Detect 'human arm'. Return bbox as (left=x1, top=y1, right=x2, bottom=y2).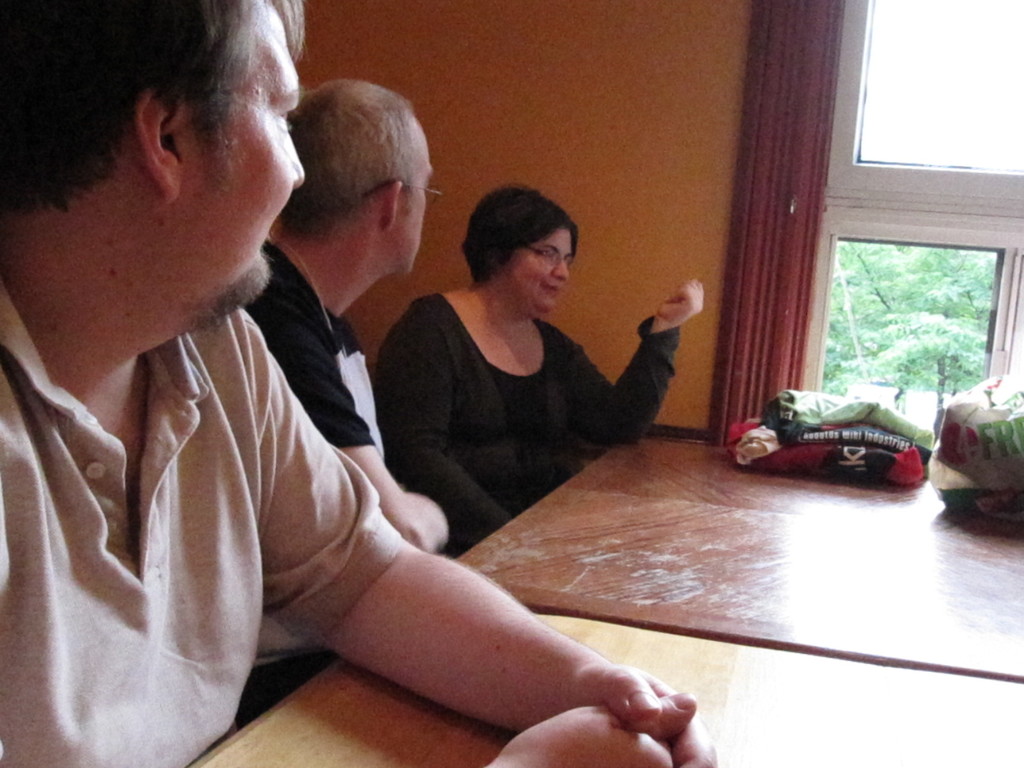
(left=277, top=297, right=465, bottom=551).
